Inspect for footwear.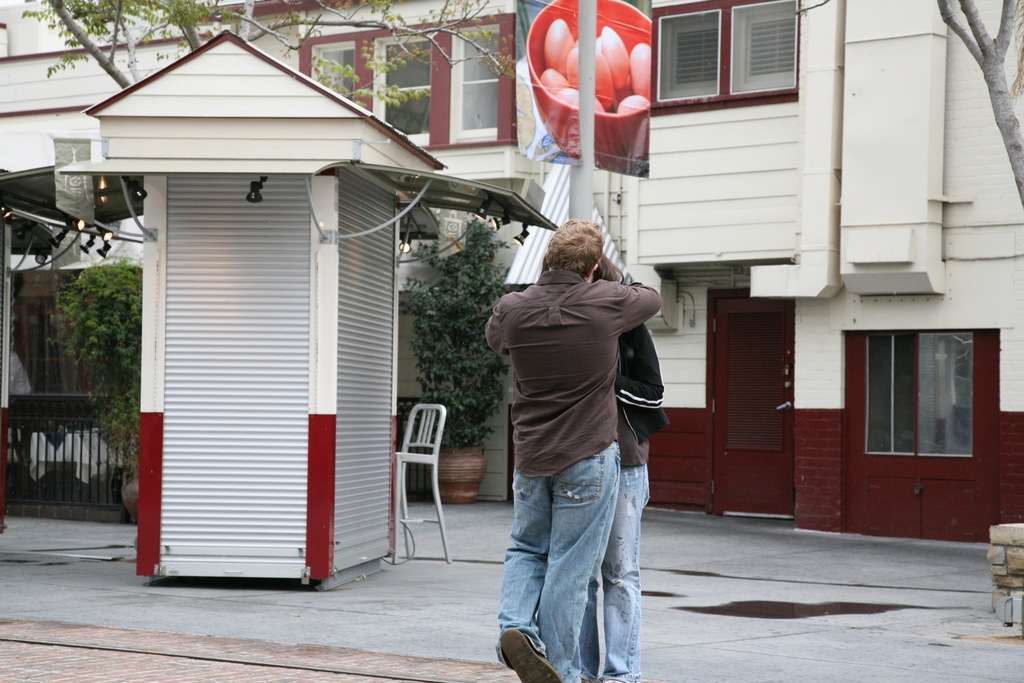
Inspection: left=499, top=630, right=563, bottom=682.
